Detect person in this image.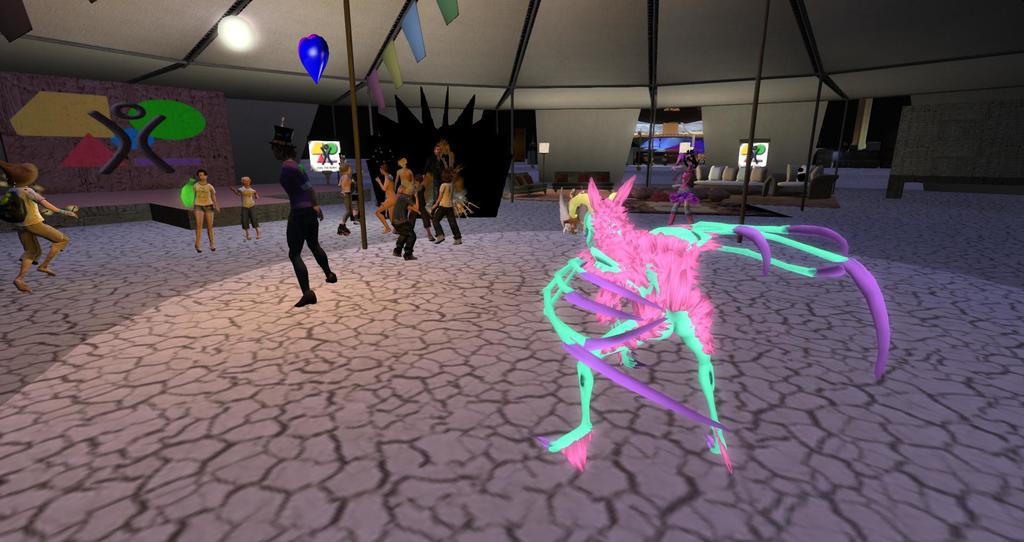
Detection: x1=238 y1=177 x2=259 y2=243.
